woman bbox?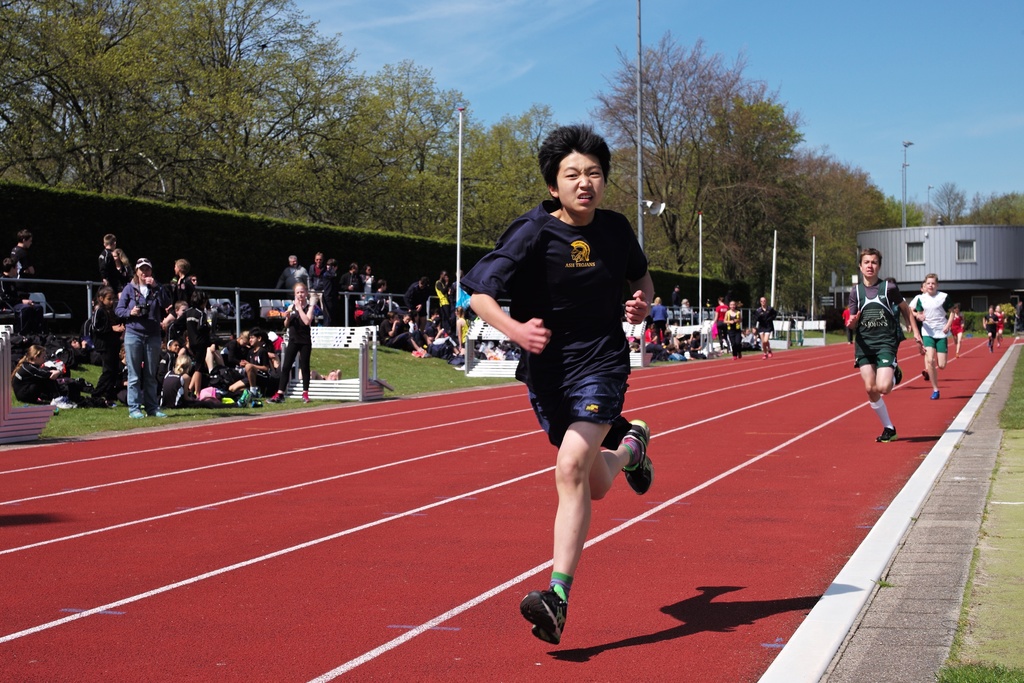
[x1=716, y1=300, x2=746, y2=362]
